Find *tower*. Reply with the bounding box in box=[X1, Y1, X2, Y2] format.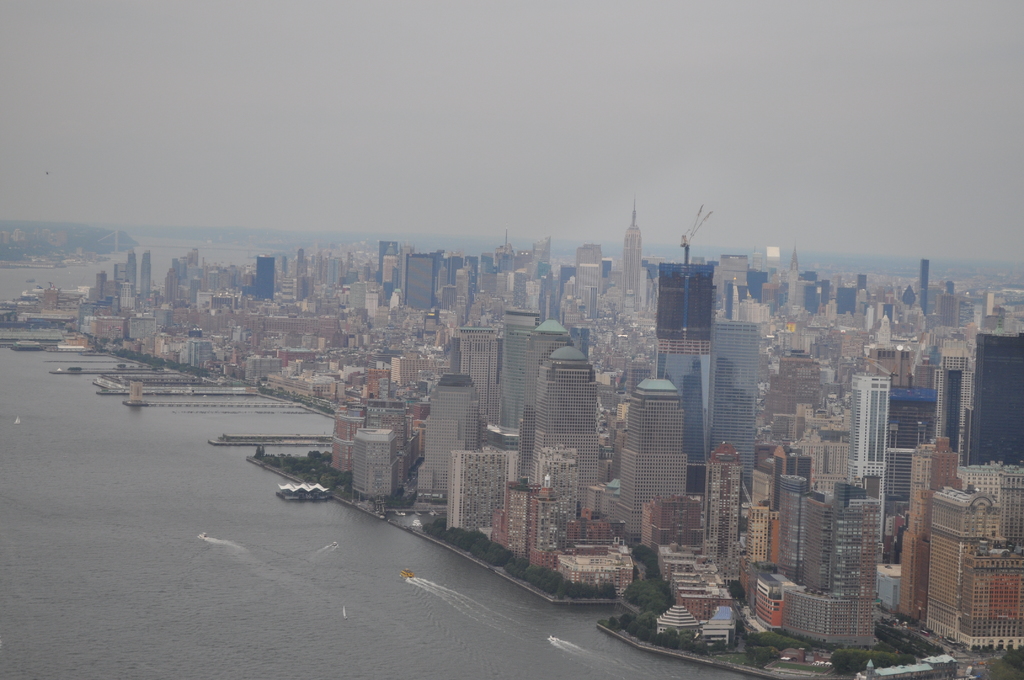
box=[659, 256, 710, 361].
